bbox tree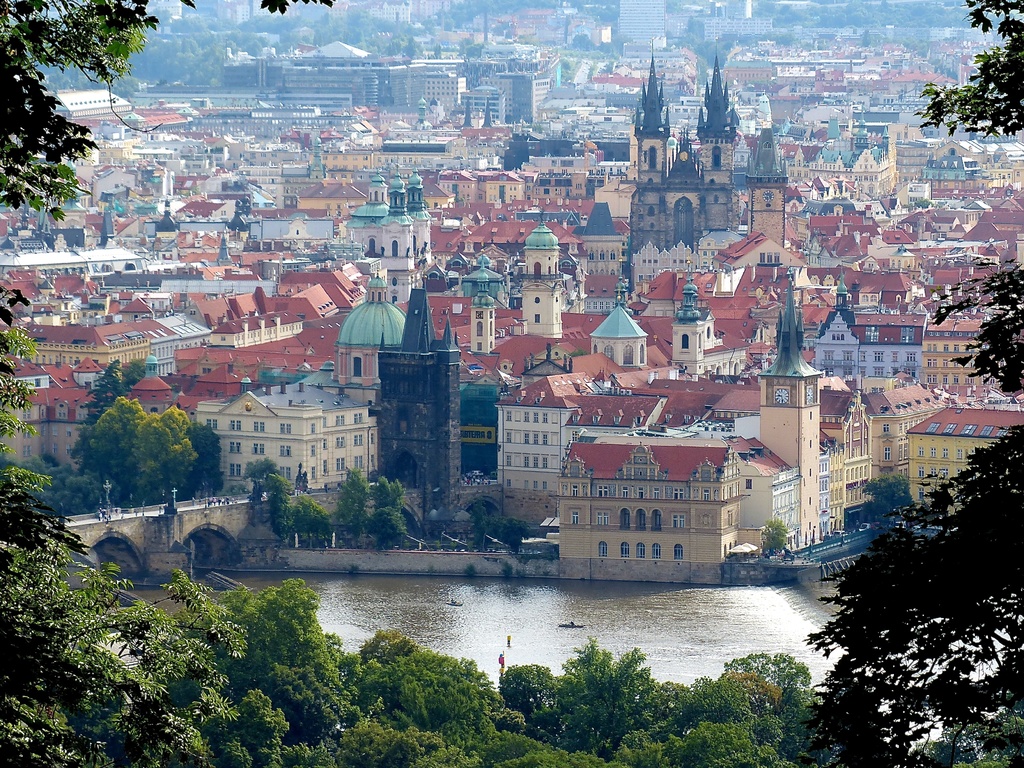
l=740, t=643, r=815, b=716
